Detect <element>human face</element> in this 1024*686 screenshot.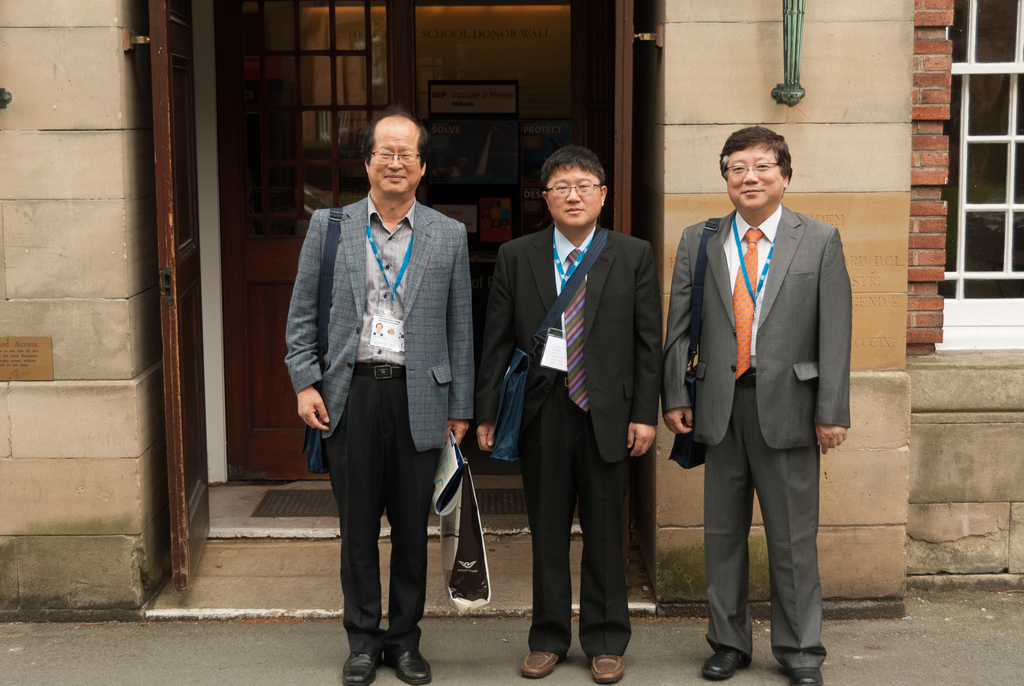
Detection: bbox(369, 122, 425, 193).
